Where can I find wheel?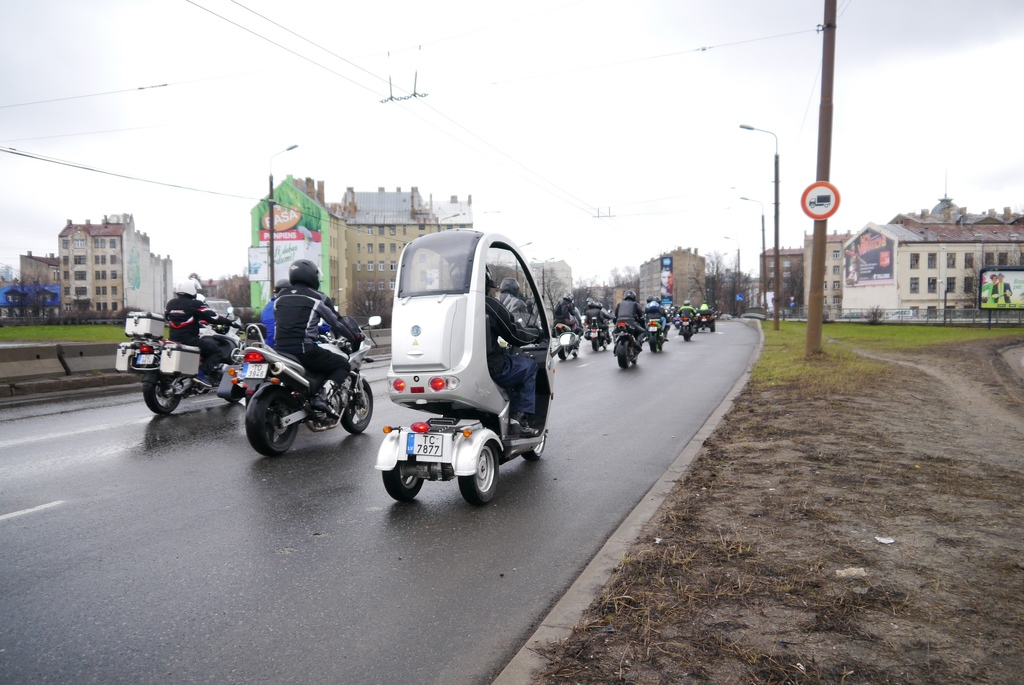
You can find it at box=[340, 374, 374, 433].
